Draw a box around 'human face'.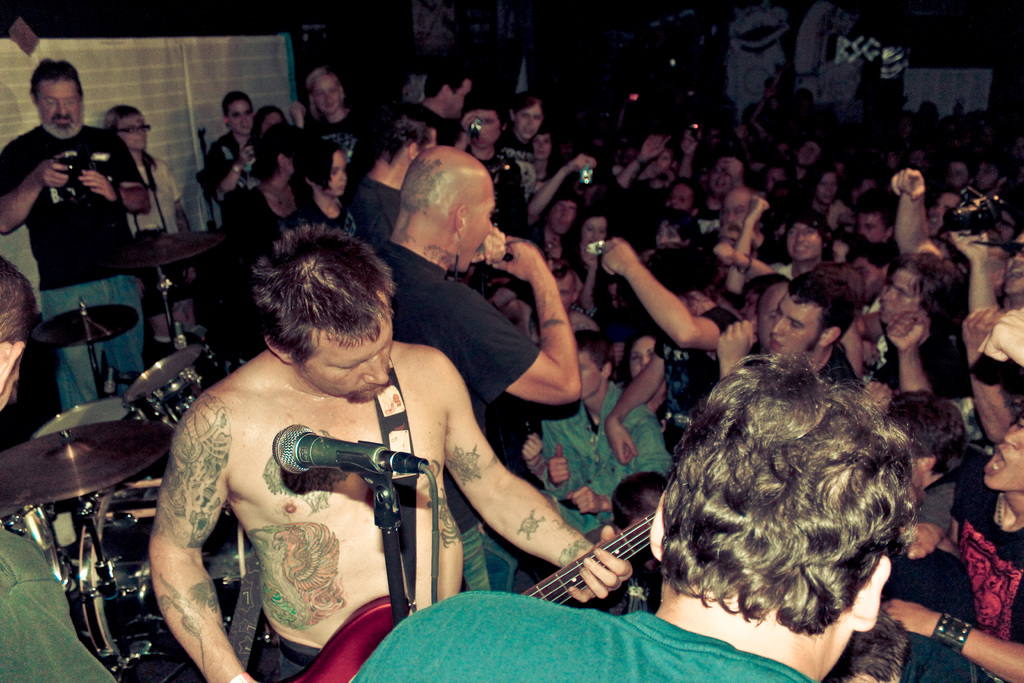
521,104,542,136.
